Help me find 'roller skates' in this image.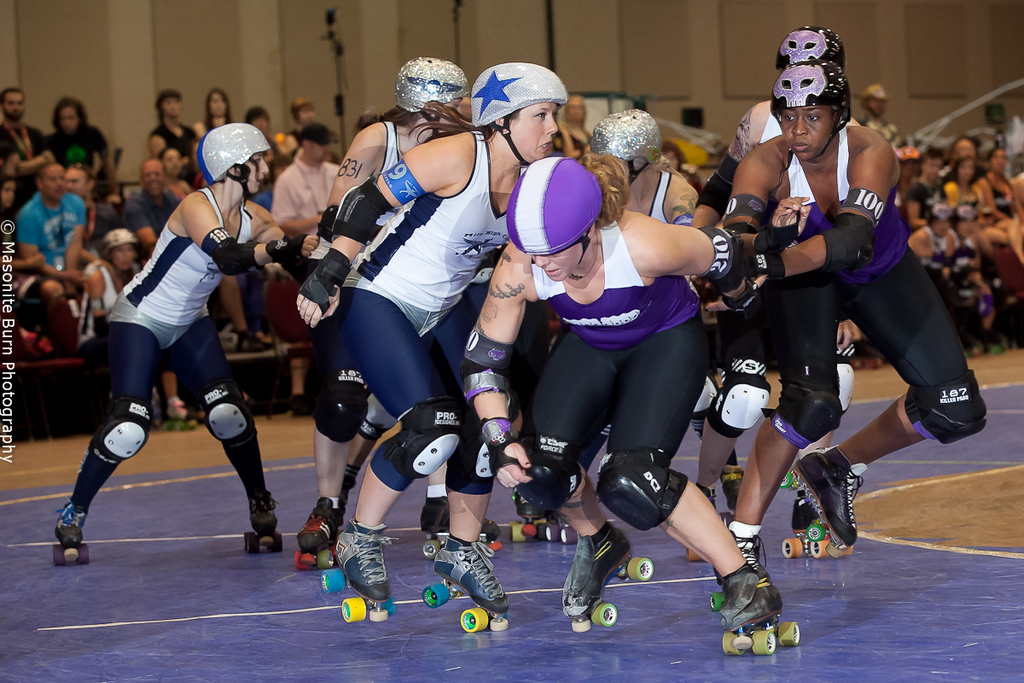
Found it: (x1=164, y1=397, x2=201, y2=431).
